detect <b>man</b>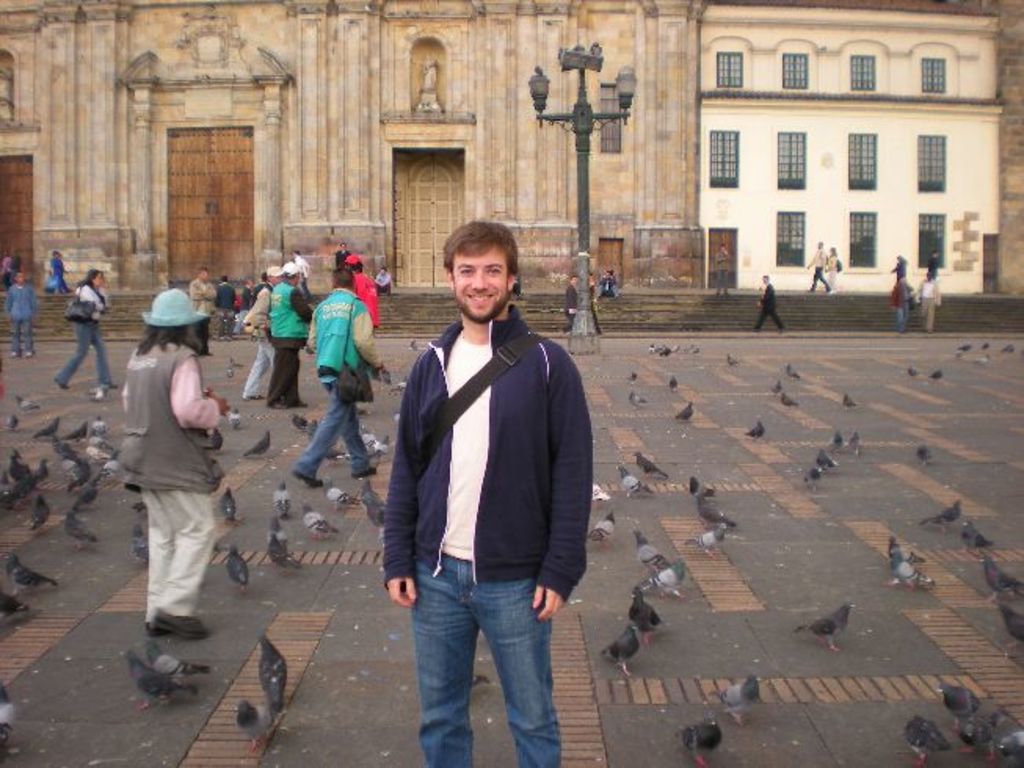
[left=757, top=274, right=783, bottom=332]
